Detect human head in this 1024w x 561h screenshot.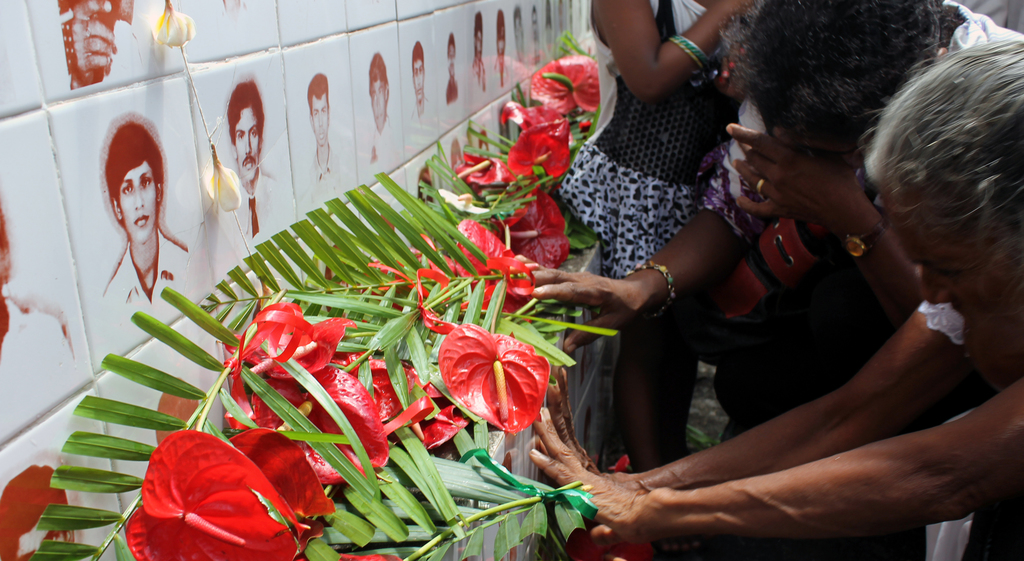
Detection: [left=306, top=71, right=330, bottom=147].
